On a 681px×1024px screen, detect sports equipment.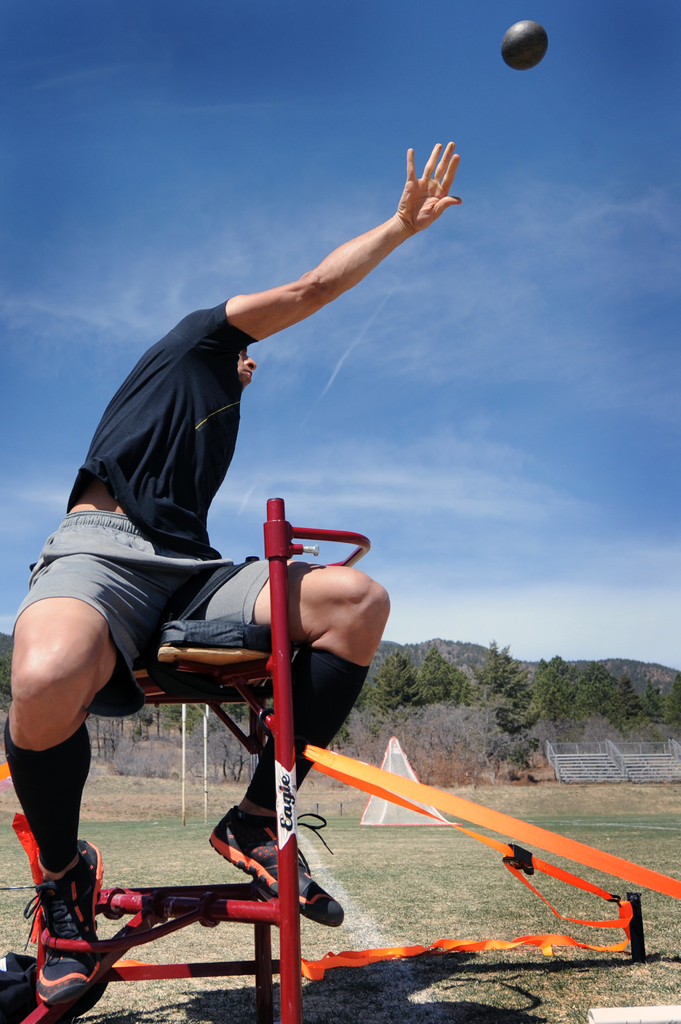
box(33, 837, 92, 1012).
